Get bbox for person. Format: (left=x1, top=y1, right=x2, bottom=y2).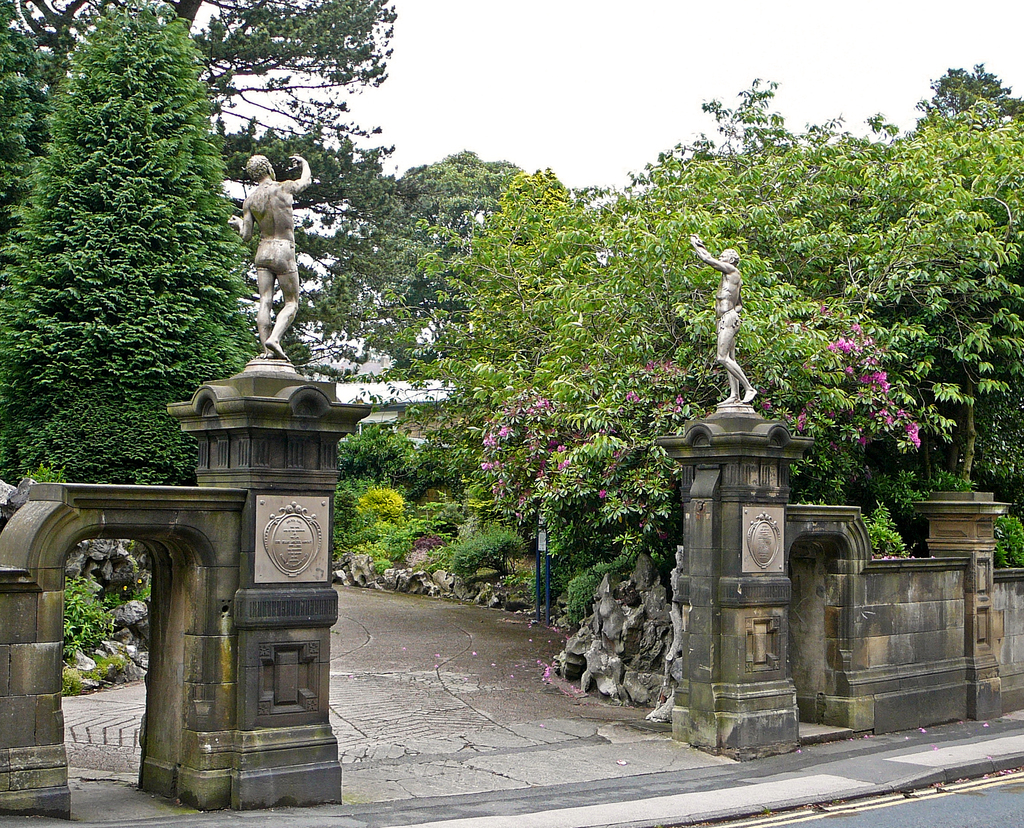
(left=216, top=124, right=326, bottom=389).
